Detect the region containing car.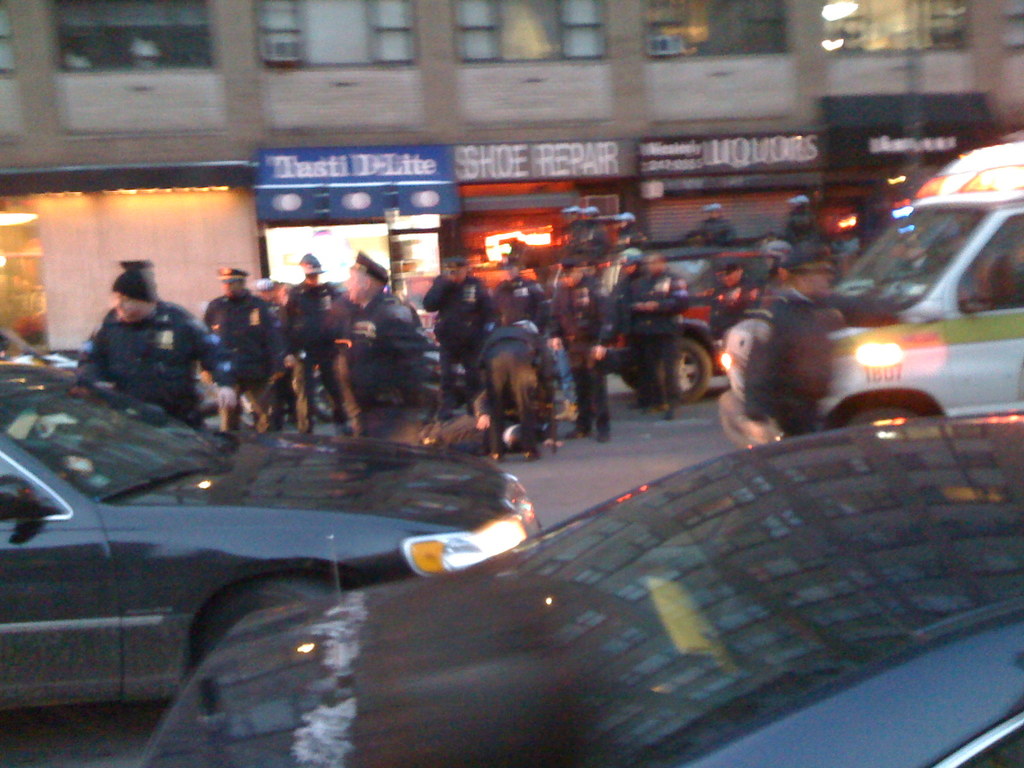
<box>712,189,1023,460</box>.
